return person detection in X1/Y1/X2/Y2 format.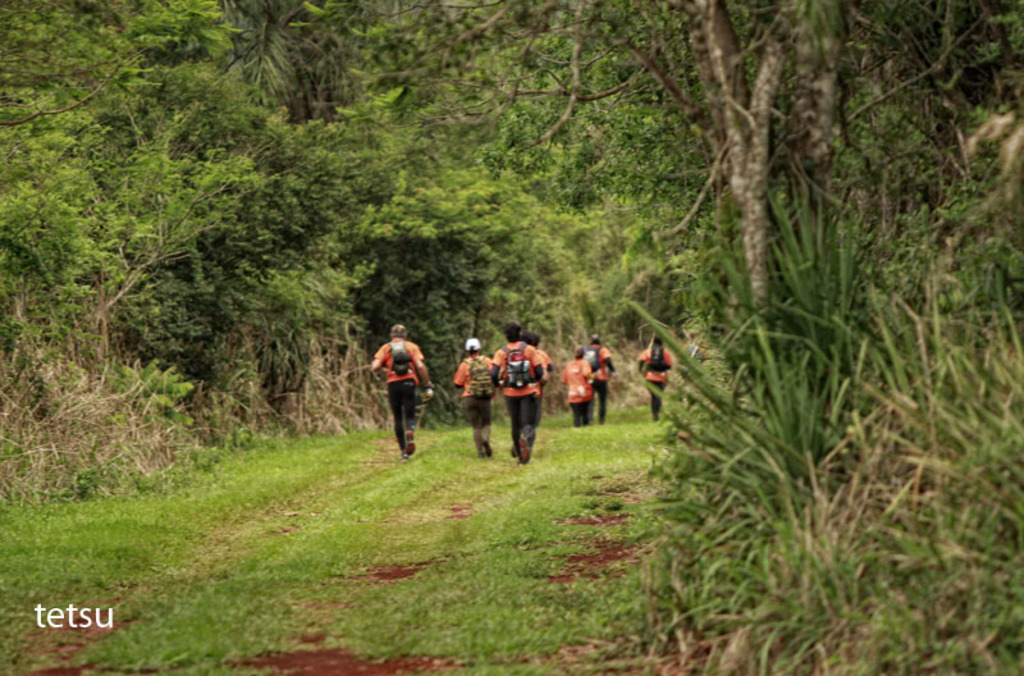
573/329/602/415.
